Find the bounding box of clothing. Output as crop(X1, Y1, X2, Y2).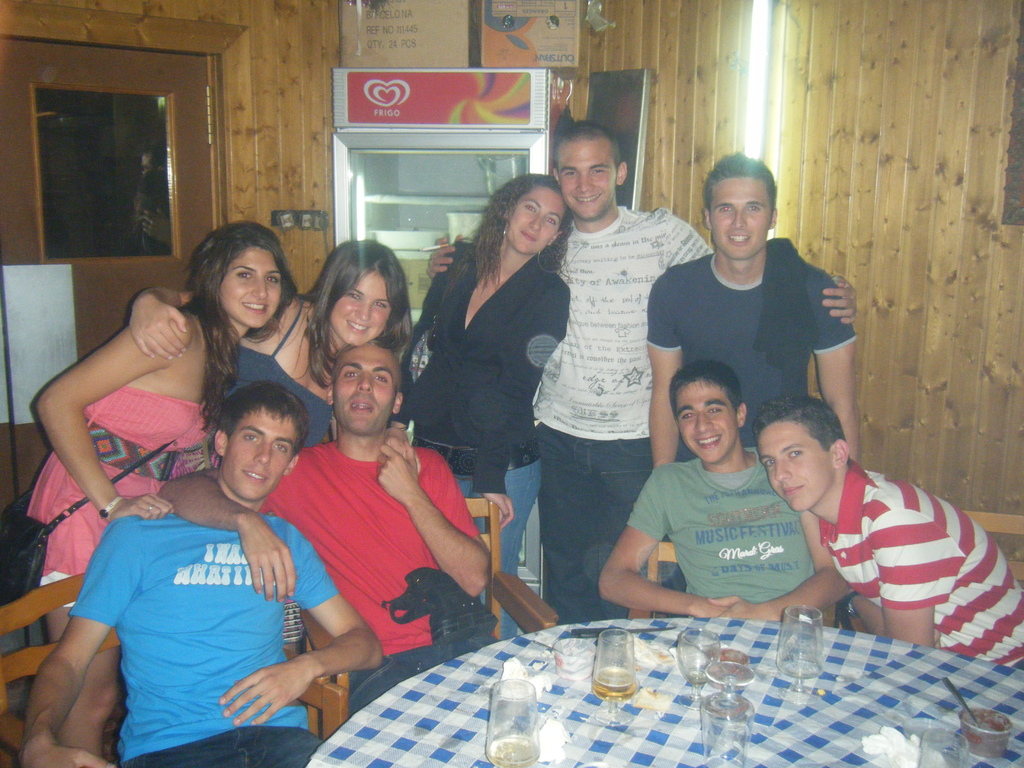
crop(643, 252, 865, 462).
